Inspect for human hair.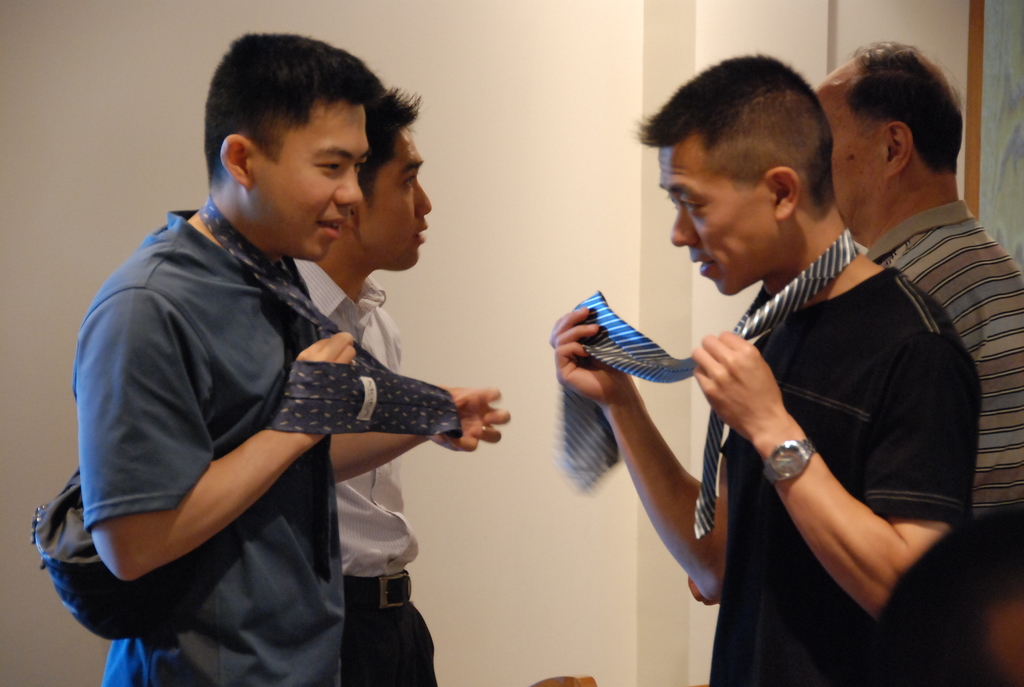
Inspection: x1=850, y1=33, x2=968, y2=186.
